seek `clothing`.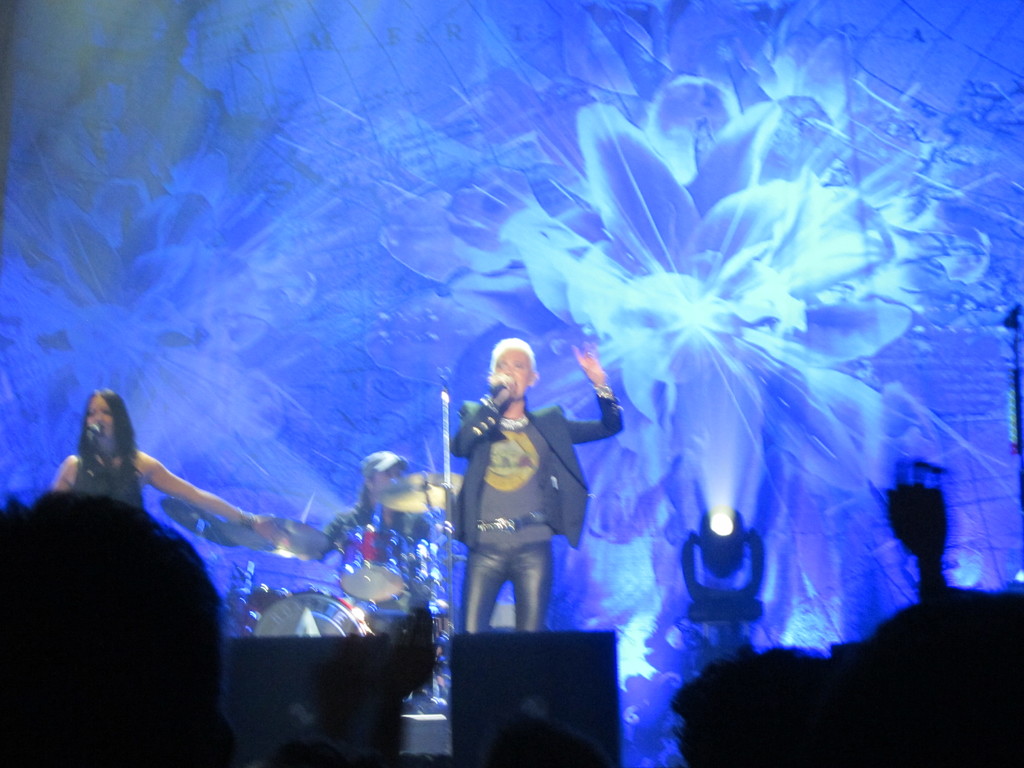
left=441, top=358, right=597, bottom=644.
